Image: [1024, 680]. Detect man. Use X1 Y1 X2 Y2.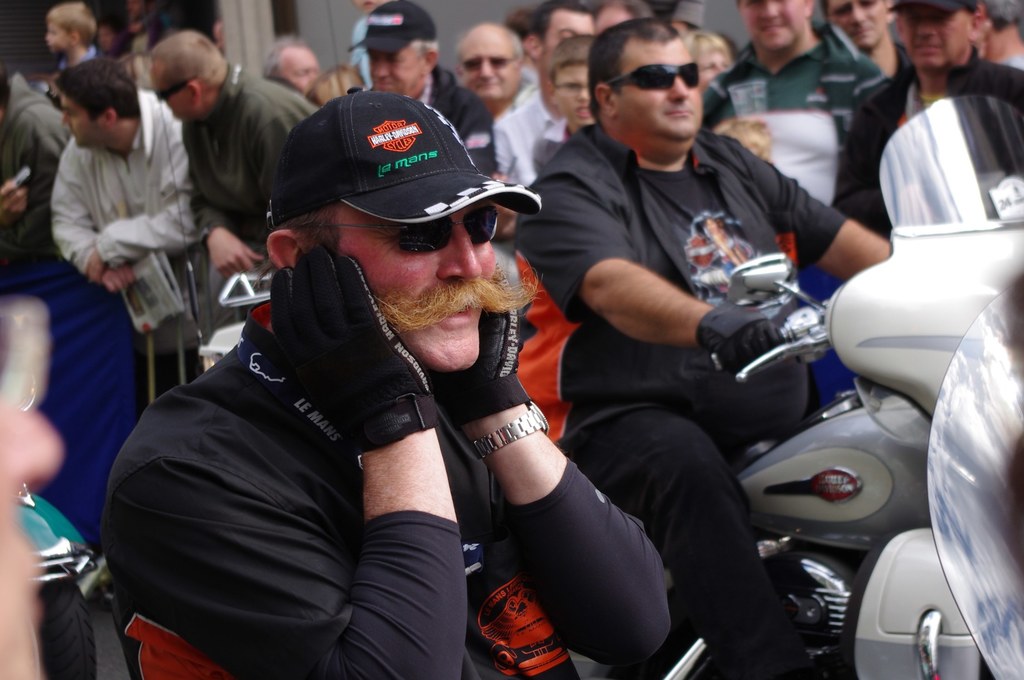
47 56 223 407.
